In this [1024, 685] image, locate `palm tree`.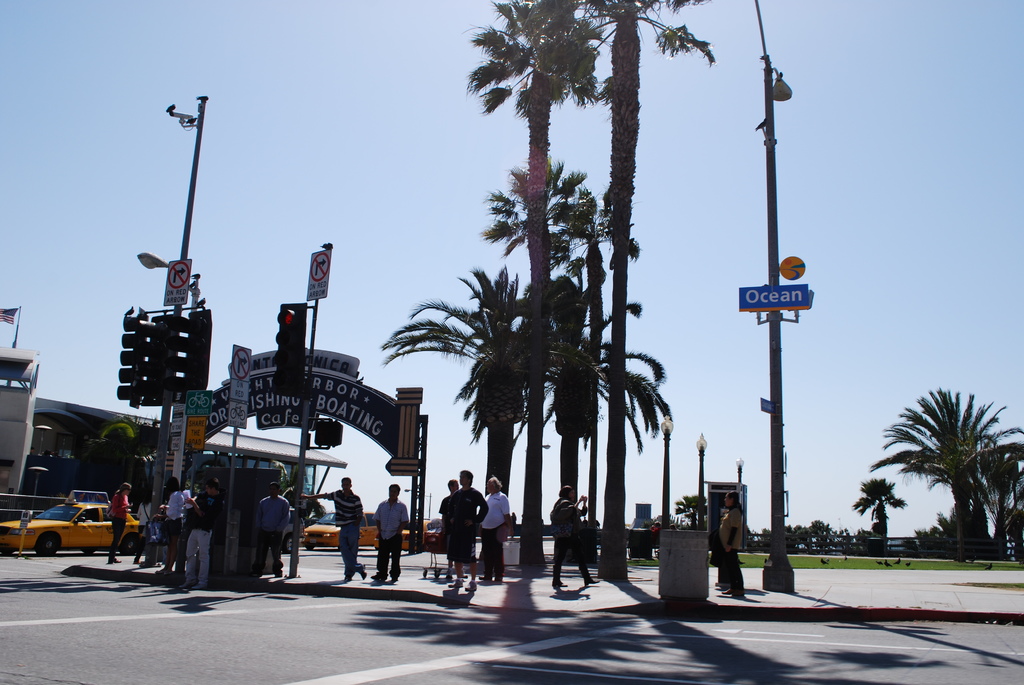
Bounding box: 550, 306, 670, 584.
